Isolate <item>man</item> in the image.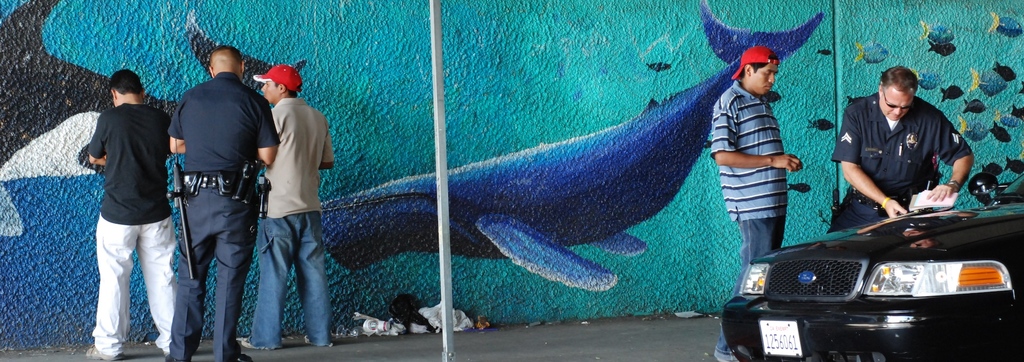
Isolated region: left=72, top=58, right=188, bottom=359.
